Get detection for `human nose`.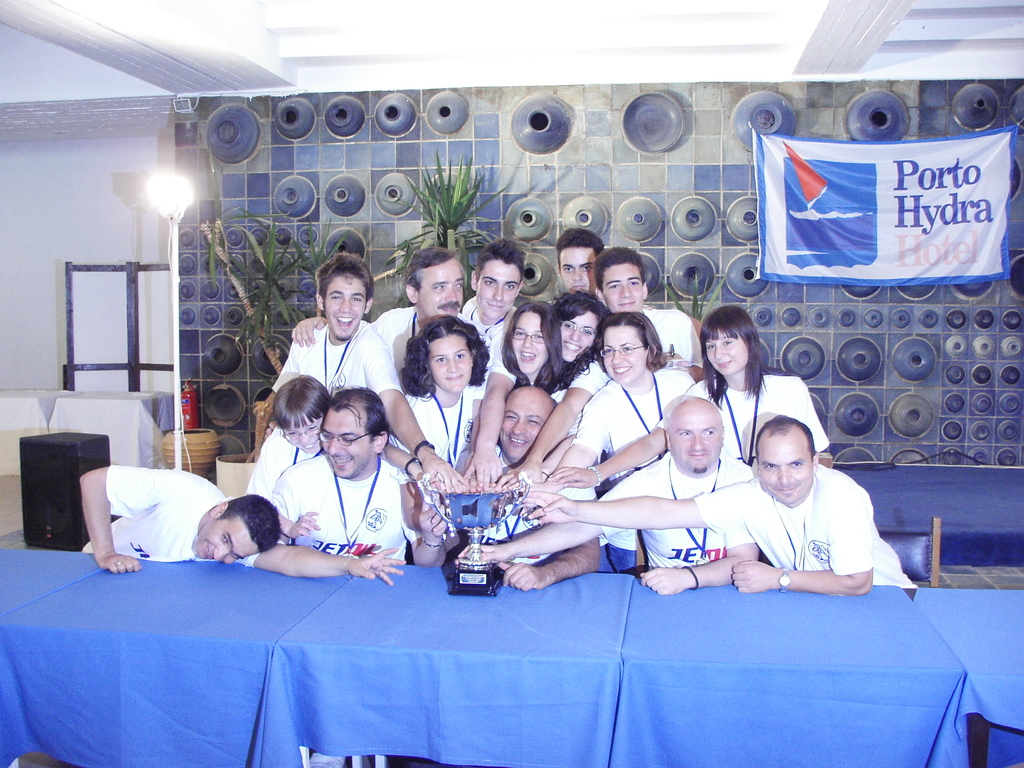
Detection: {"left": 298, "top": 430, "right": 310, "bottom": 443}.
